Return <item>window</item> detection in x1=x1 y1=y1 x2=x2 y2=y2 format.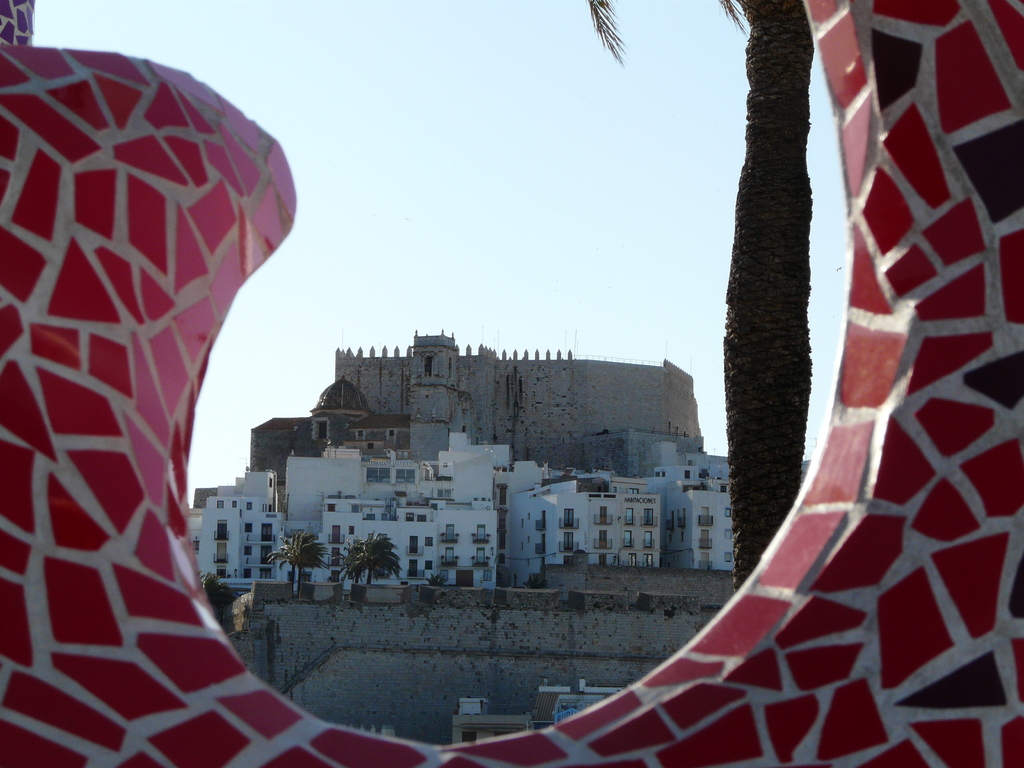
x1=623 y1=530 x2=632 y2=550.
